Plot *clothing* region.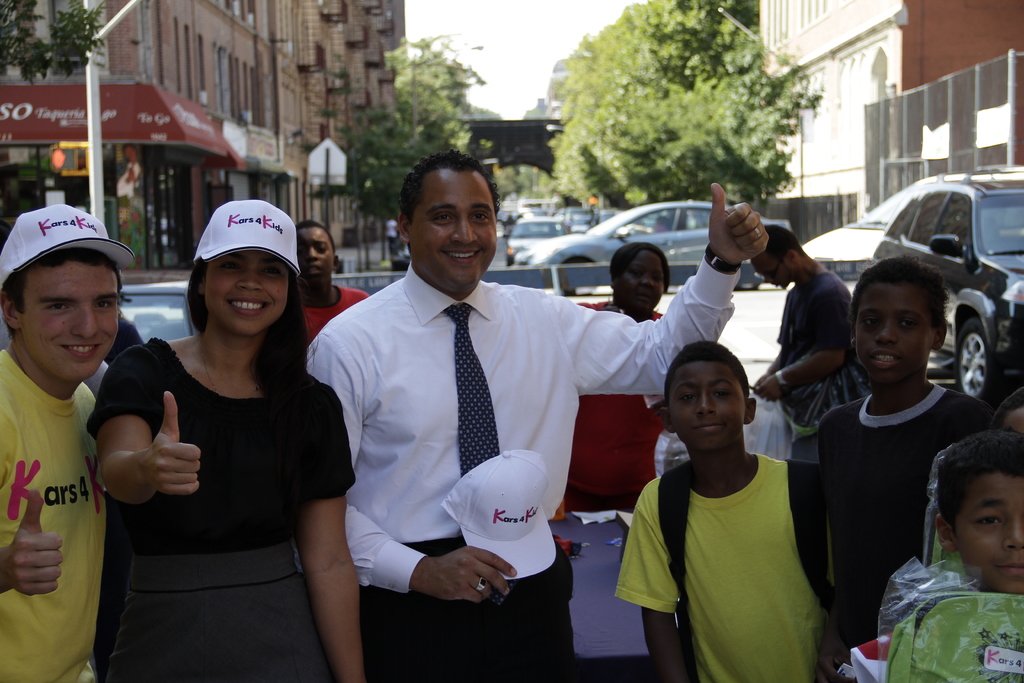
Plotted at <region>77, 333, 355, 682</region>.
